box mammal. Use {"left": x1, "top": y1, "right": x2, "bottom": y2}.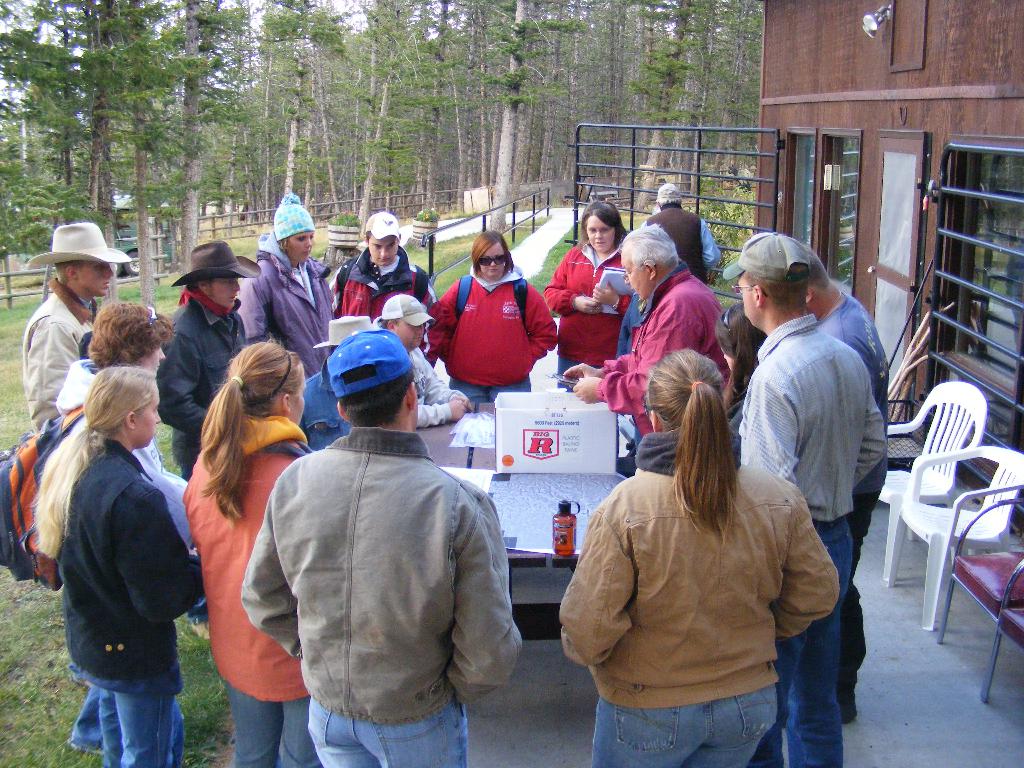
{"left": 153, "top": 239, "right": 263, "bottom": 481}.
